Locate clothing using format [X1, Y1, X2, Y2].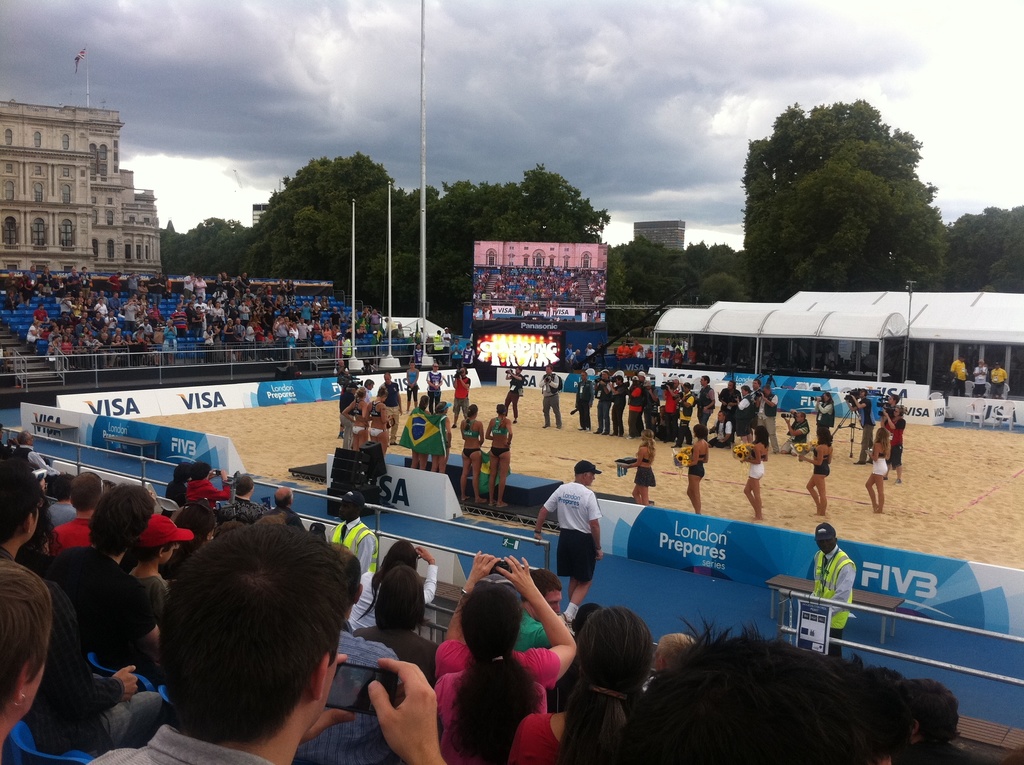
[548, 483, 600, 581].
